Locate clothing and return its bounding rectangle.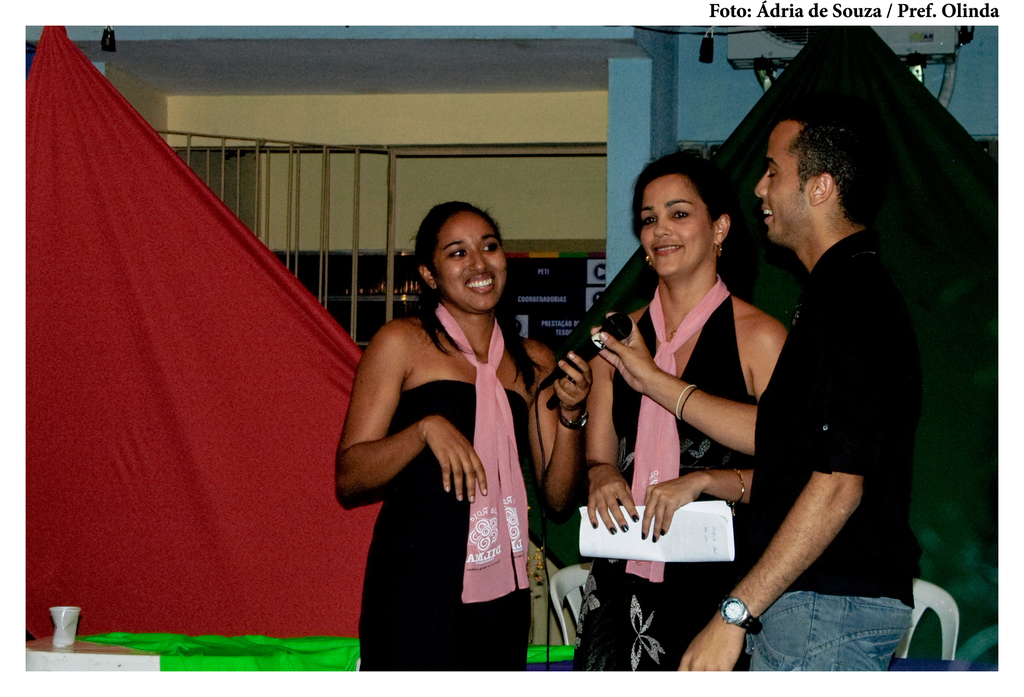
{"x1": 579, "y1": 289, "x2": 761, "y2": 694}.
